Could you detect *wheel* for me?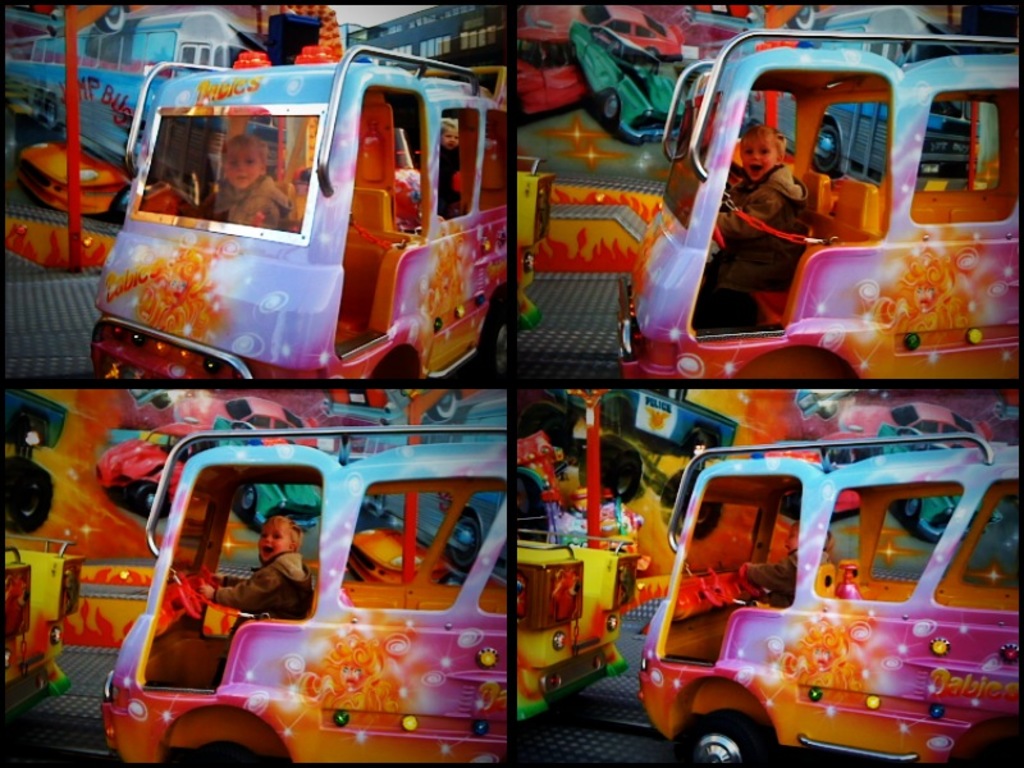
Detection result: box=[234, 485, 257, 520].
